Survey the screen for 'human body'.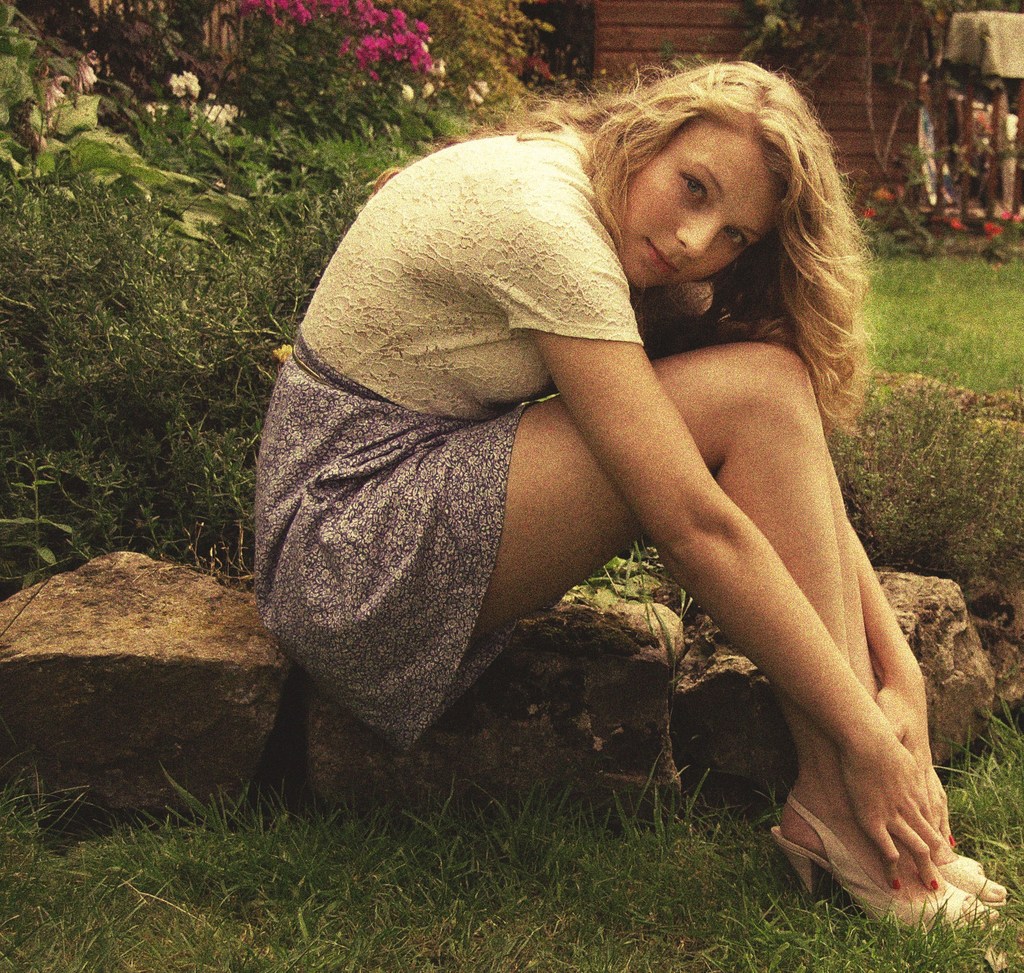
Survey found: (246,130,965,889).
